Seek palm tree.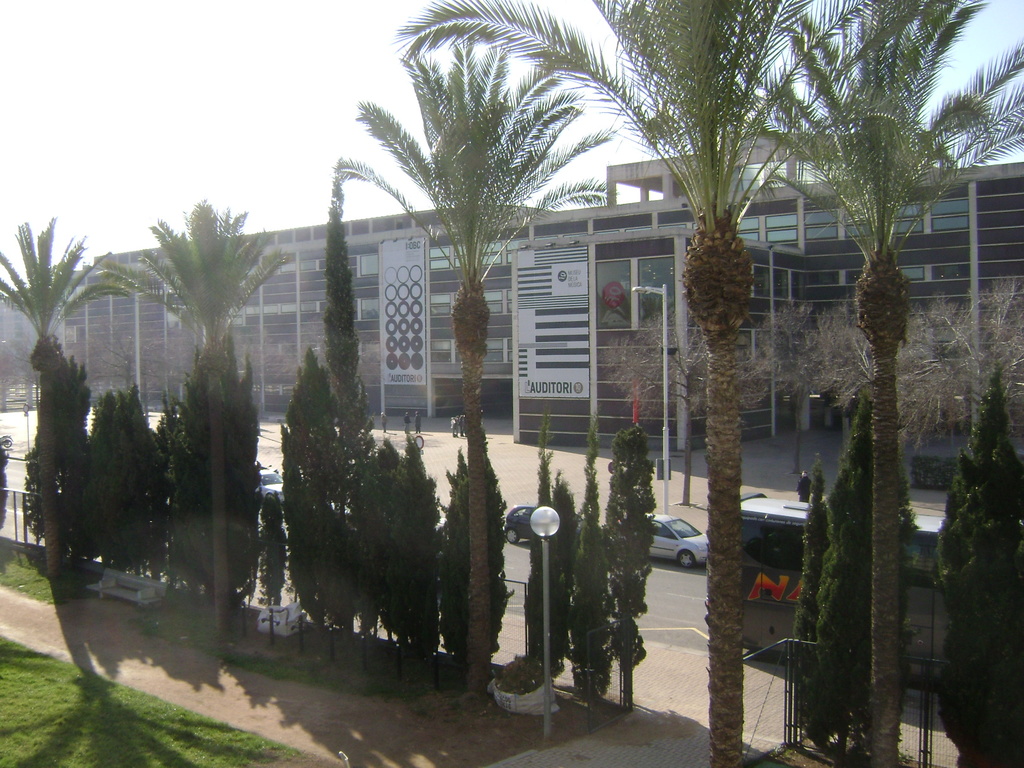
bbox=[759, 7, 1023, 767].
